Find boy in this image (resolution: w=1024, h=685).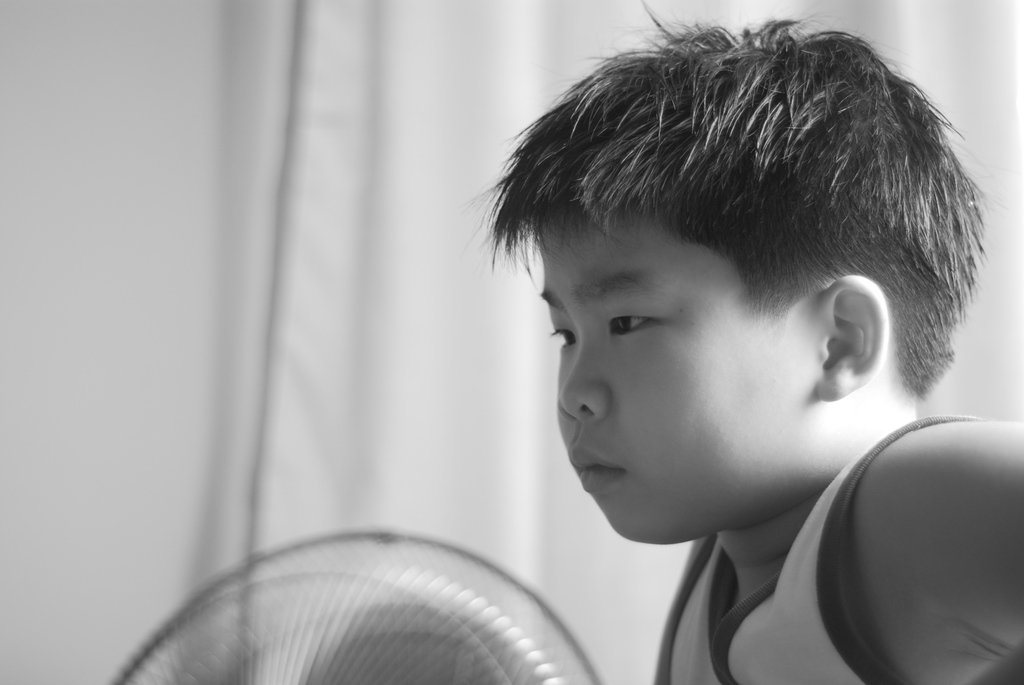
435, 3, 1002, 673.
